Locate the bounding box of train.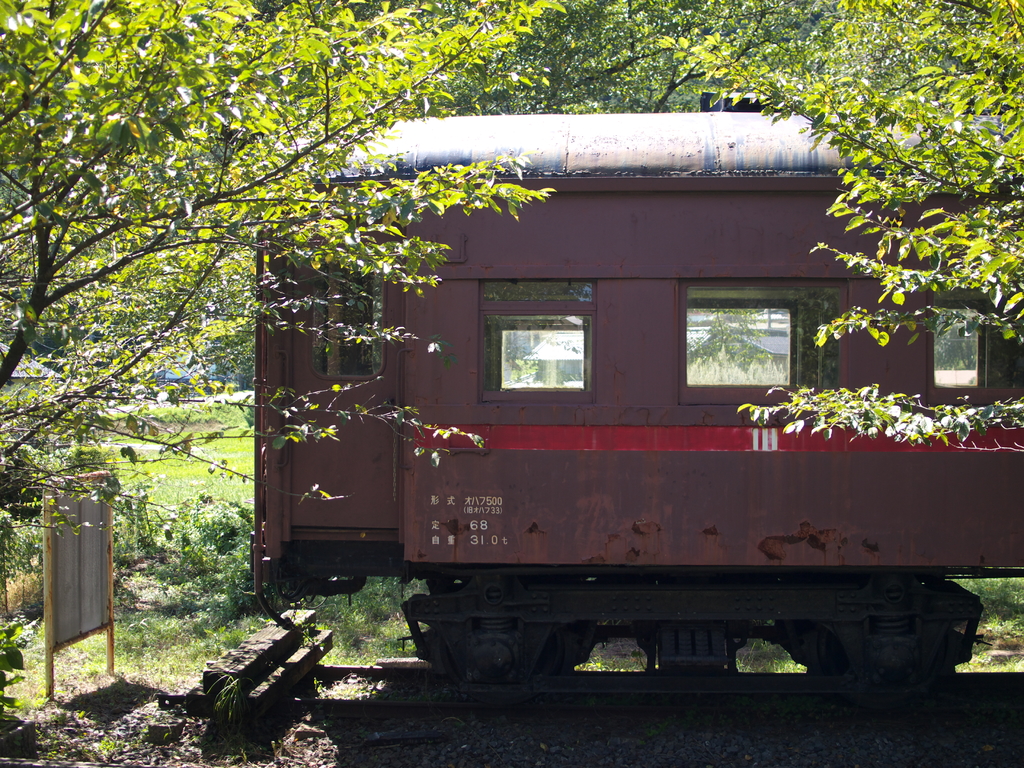
Bounding box: (x1=236, y1=93, x2=1023, y2=695).
